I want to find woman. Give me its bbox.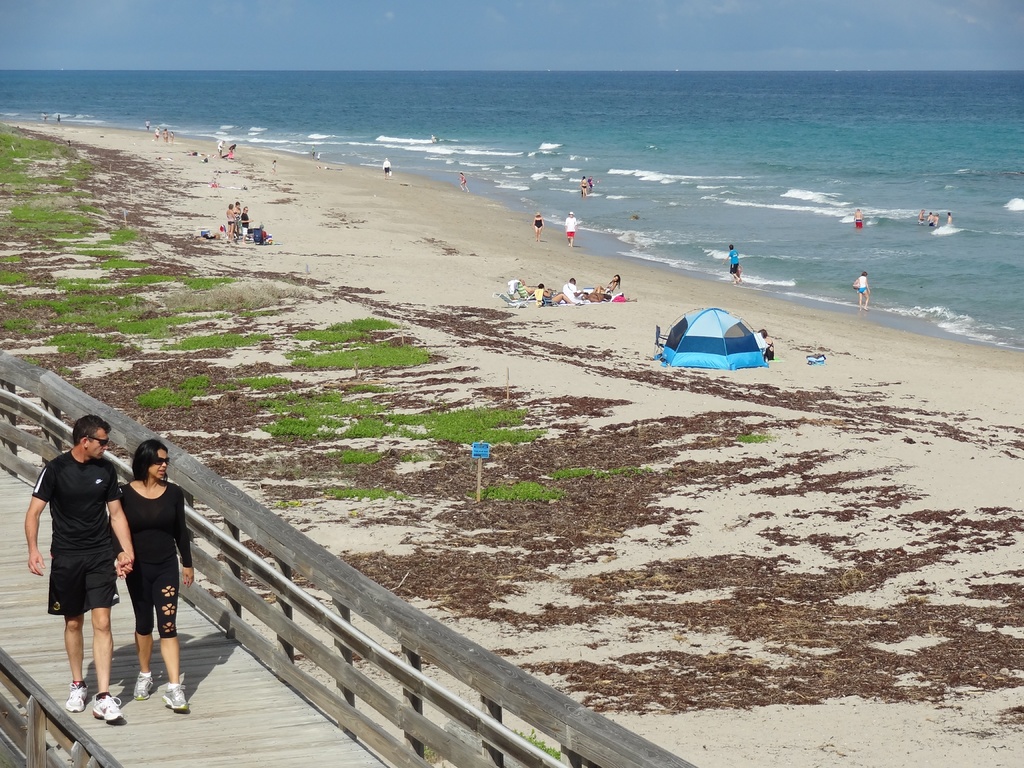
[227,203,234,233].
